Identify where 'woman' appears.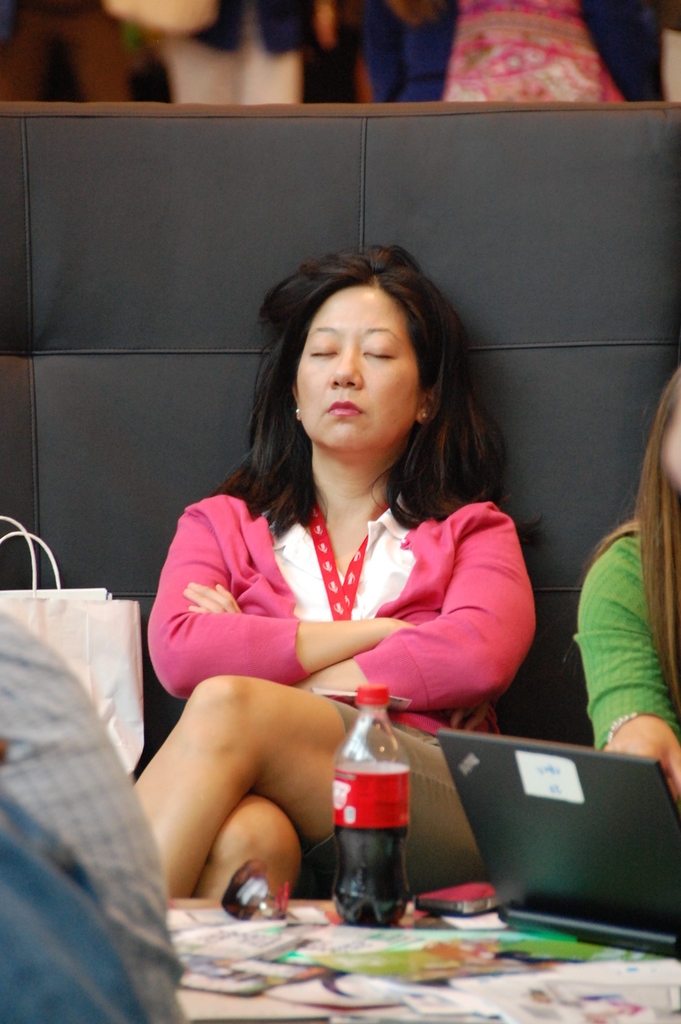
Appears at BBox(574, 359, 680, 835).
